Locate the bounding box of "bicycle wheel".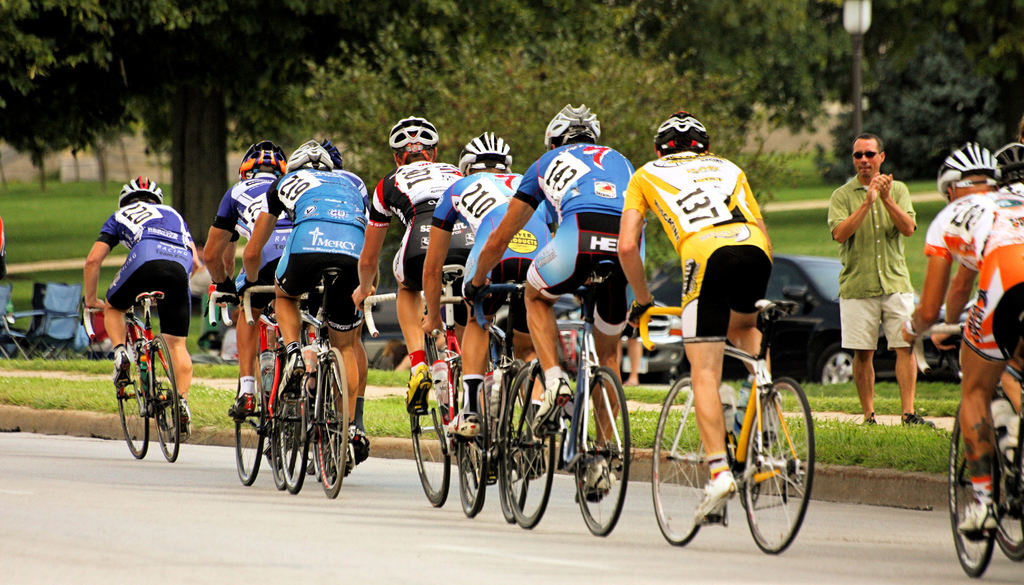
Bounding box: left=316, top=349, right=348, bottom=496.
